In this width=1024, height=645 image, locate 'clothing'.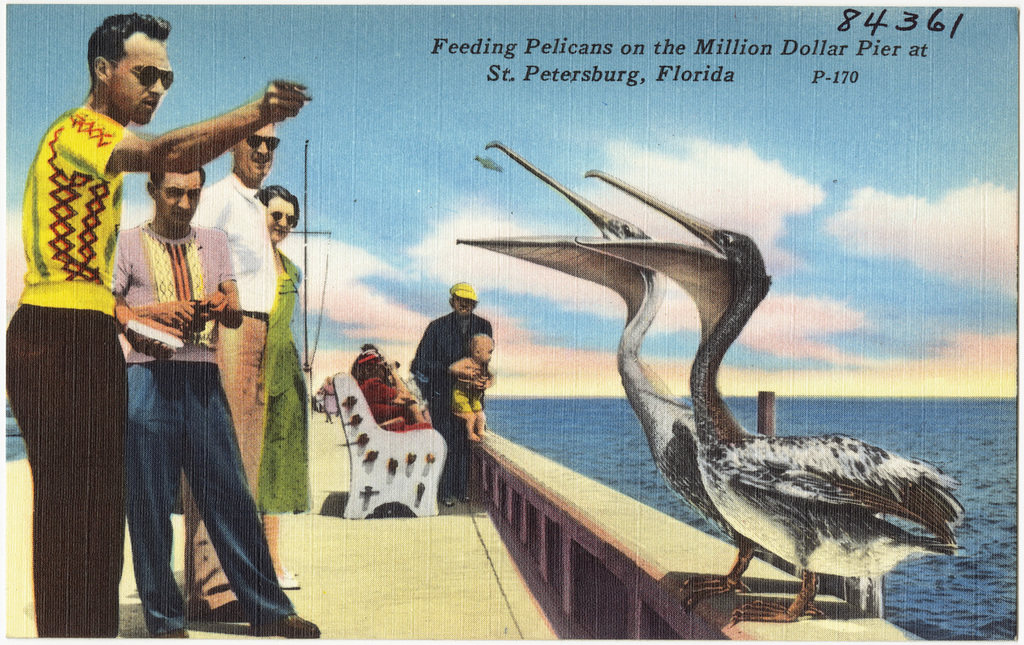
Bounding box: [253,265,305,517].
